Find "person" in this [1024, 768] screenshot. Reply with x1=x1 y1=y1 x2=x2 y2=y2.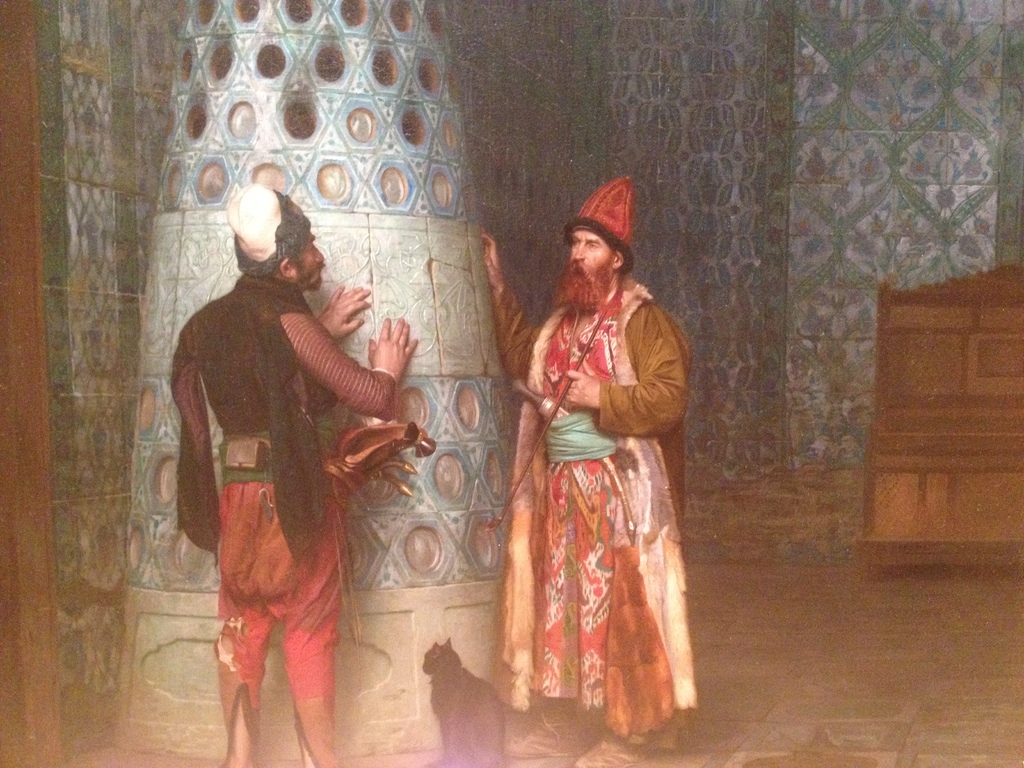
x1=490 y1=184 x2=699 y2=767.
